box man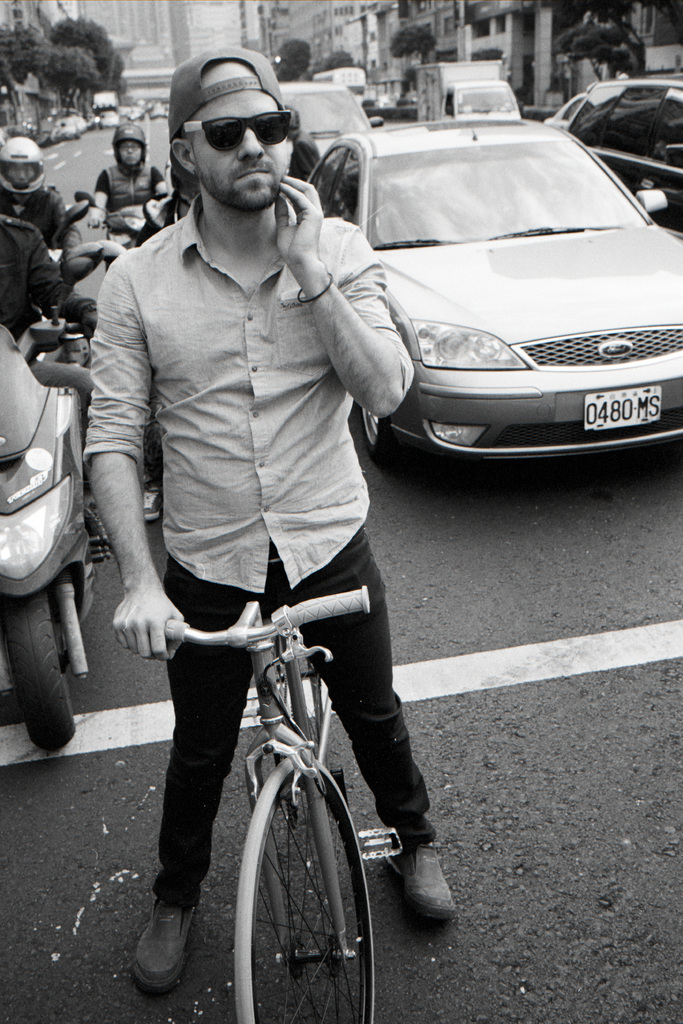
79/52/463/993
